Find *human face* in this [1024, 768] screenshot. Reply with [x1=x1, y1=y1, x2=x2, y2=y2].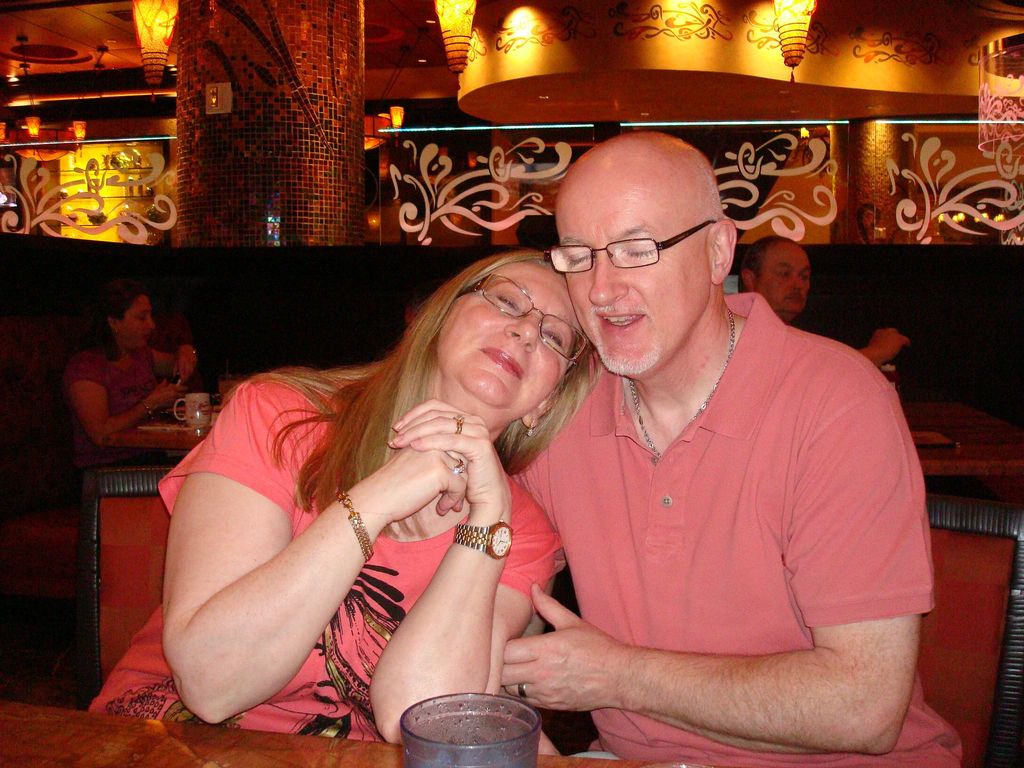
[x1=556, y1=171, x2=710, y2=378].
